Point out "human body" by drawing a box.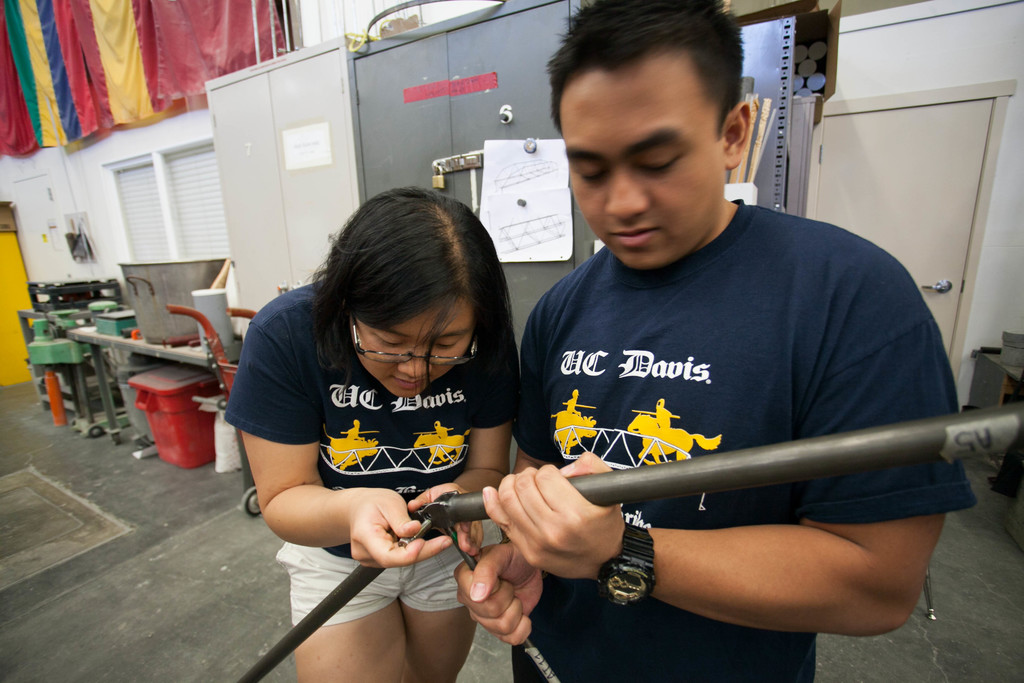
locate(225, 276, 530, 682).
